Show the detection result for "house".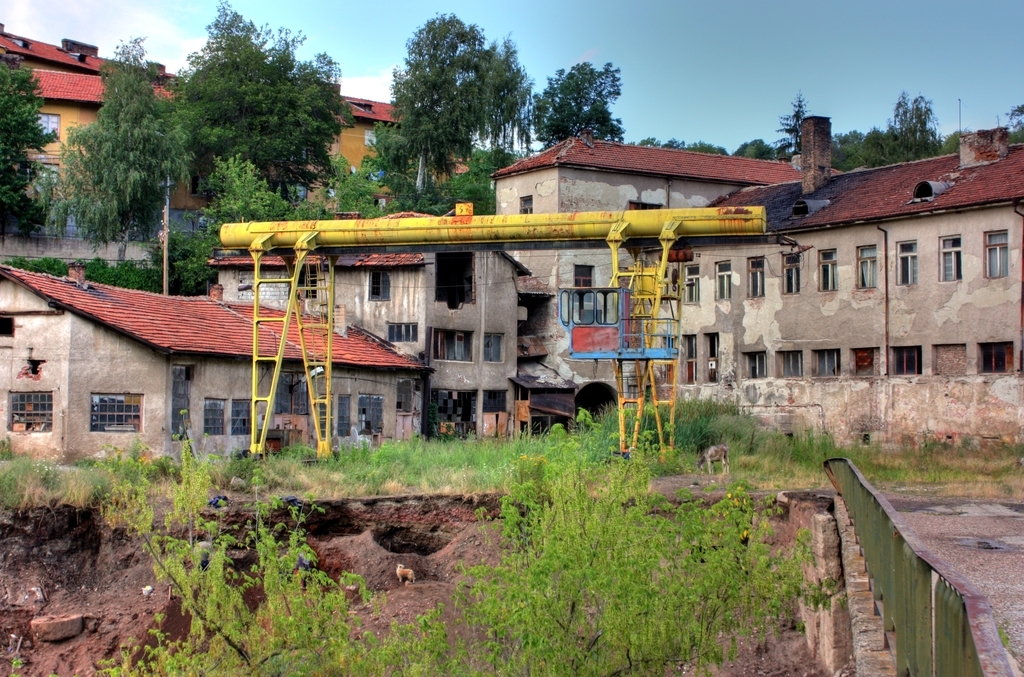
489,132,848,432.
